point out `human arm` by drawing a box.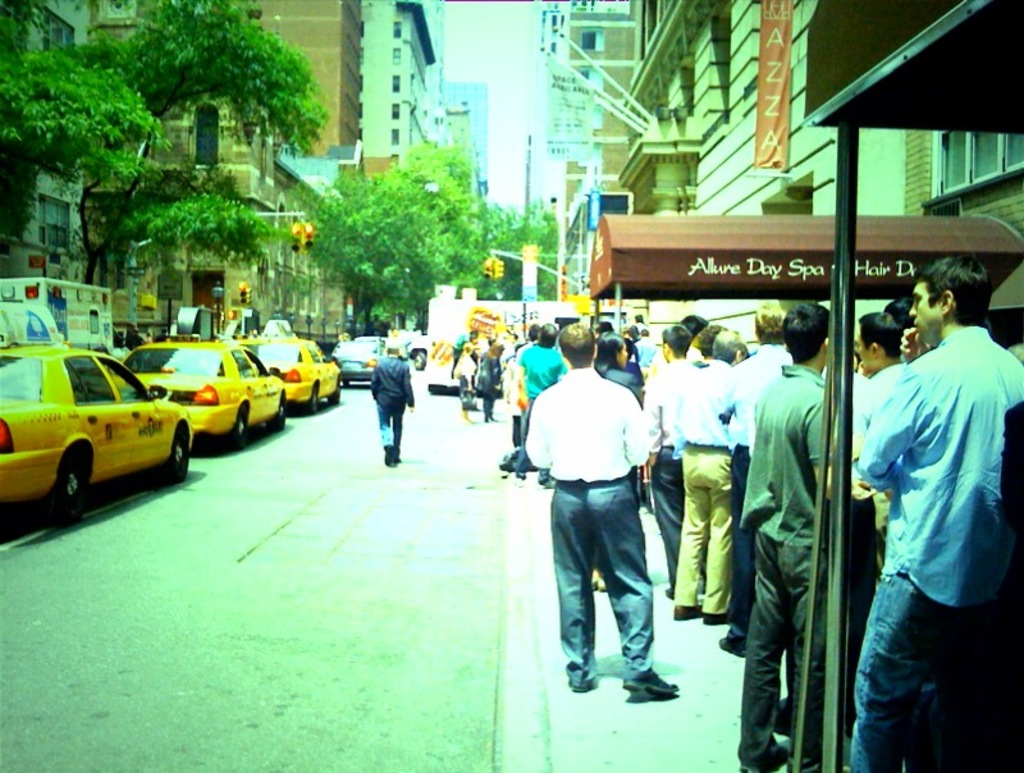
pyautogui.locateOnScreen(636, 371, 667, 457).
